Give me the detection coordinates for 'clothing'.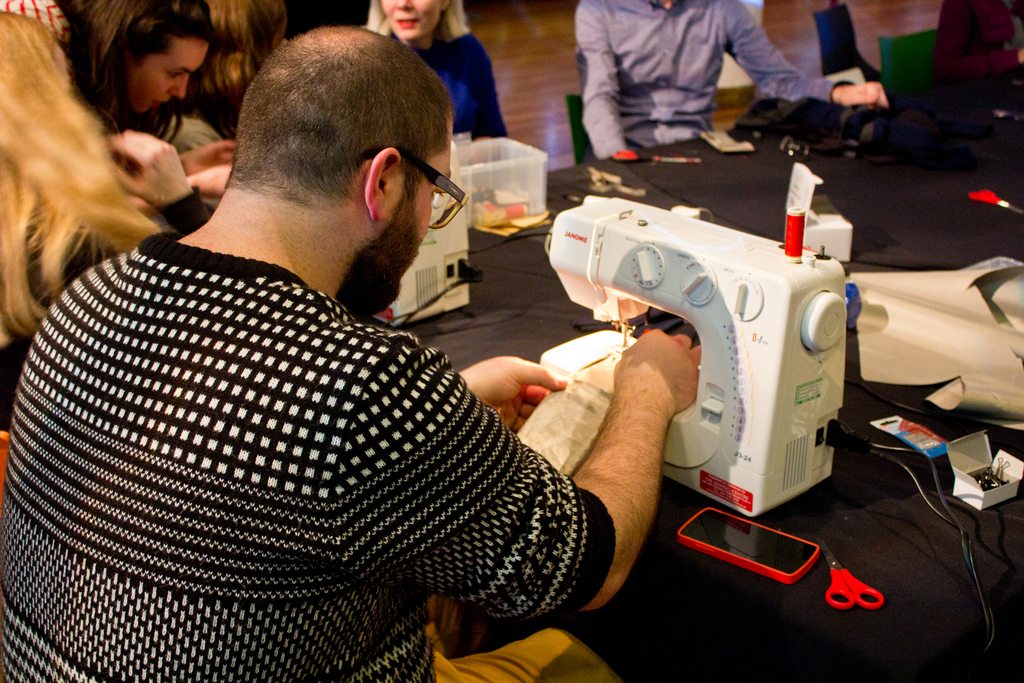
box(0, 182, 211, 431).
